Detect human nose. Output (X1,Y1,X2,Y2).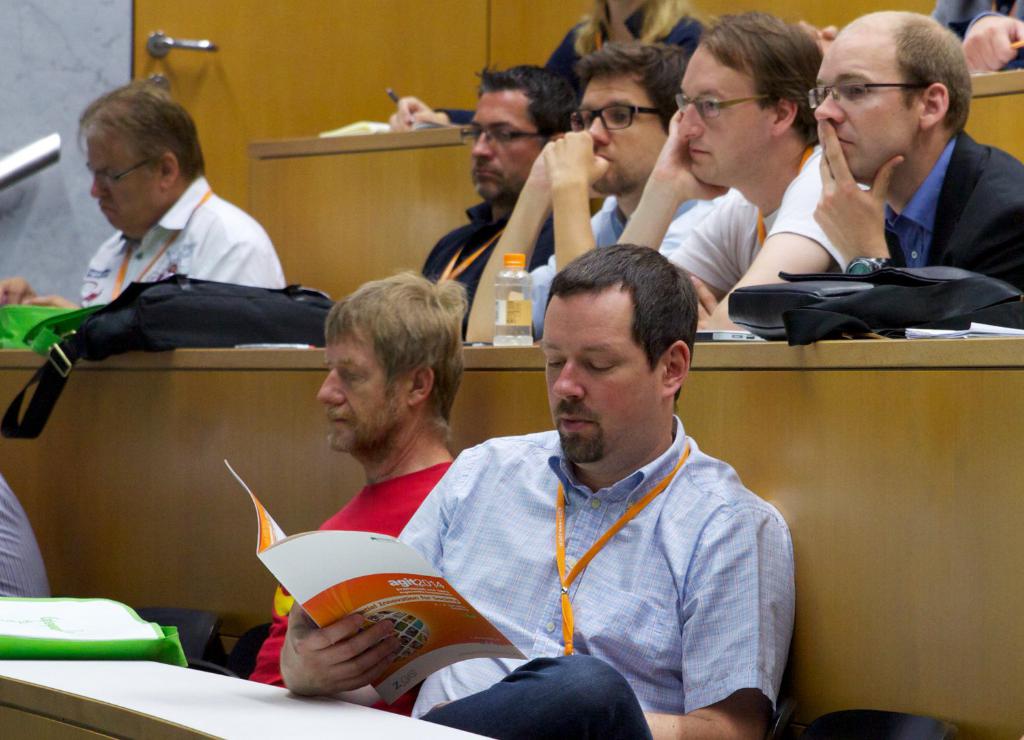
(814,87,847,122).
